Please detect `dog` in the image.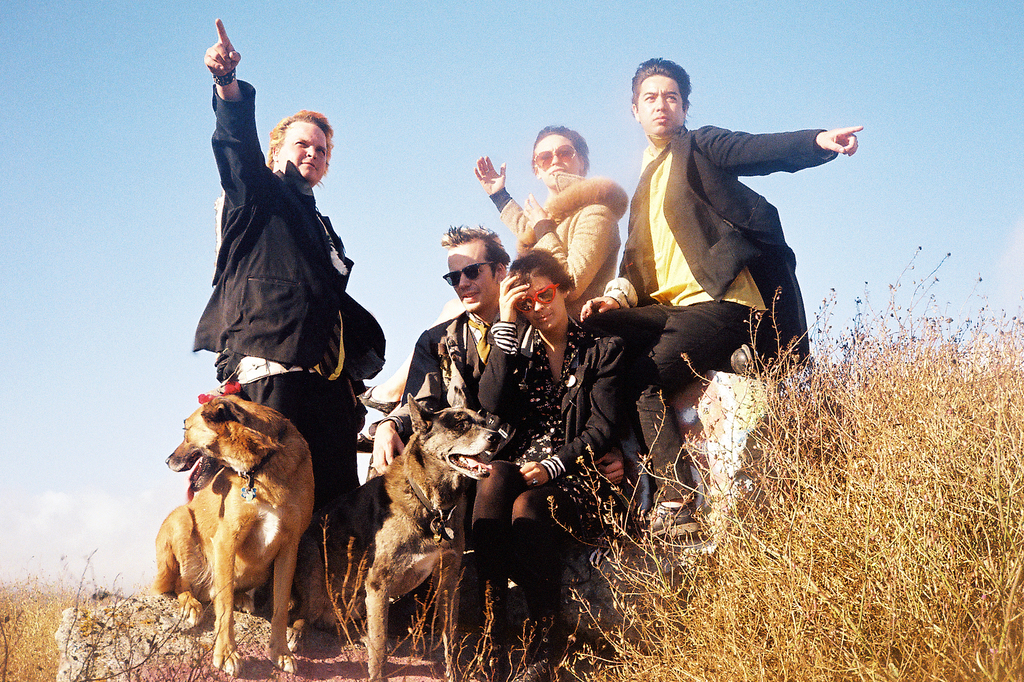
l=156, t=395, r=304, b=679.
